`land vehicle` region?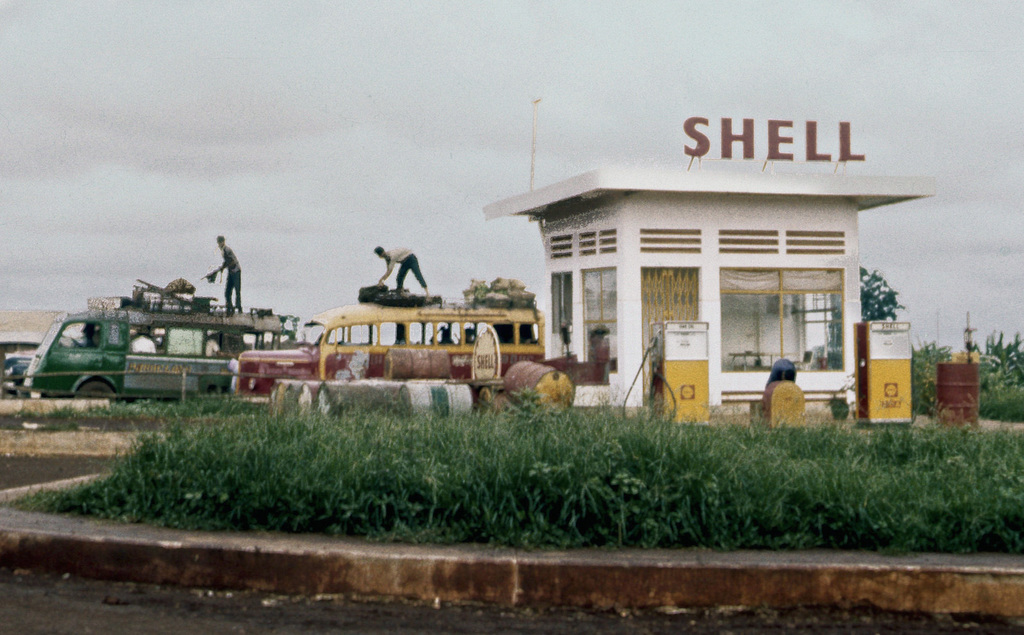
bbox=(0, 332, 42, 393)
